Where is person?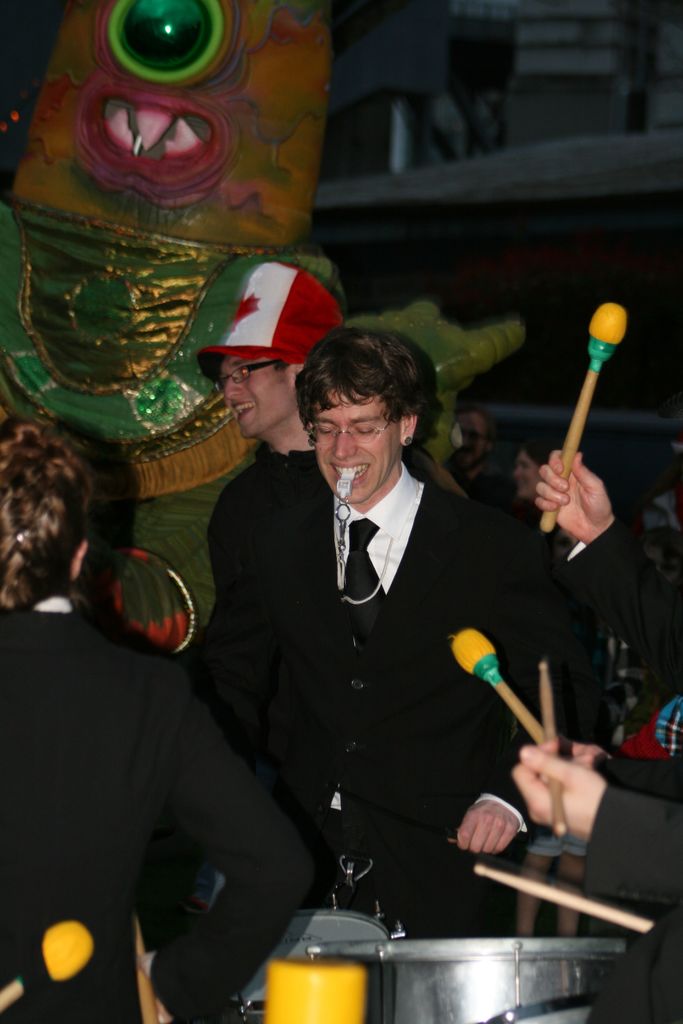
crop(201, 252, 465, 706).
